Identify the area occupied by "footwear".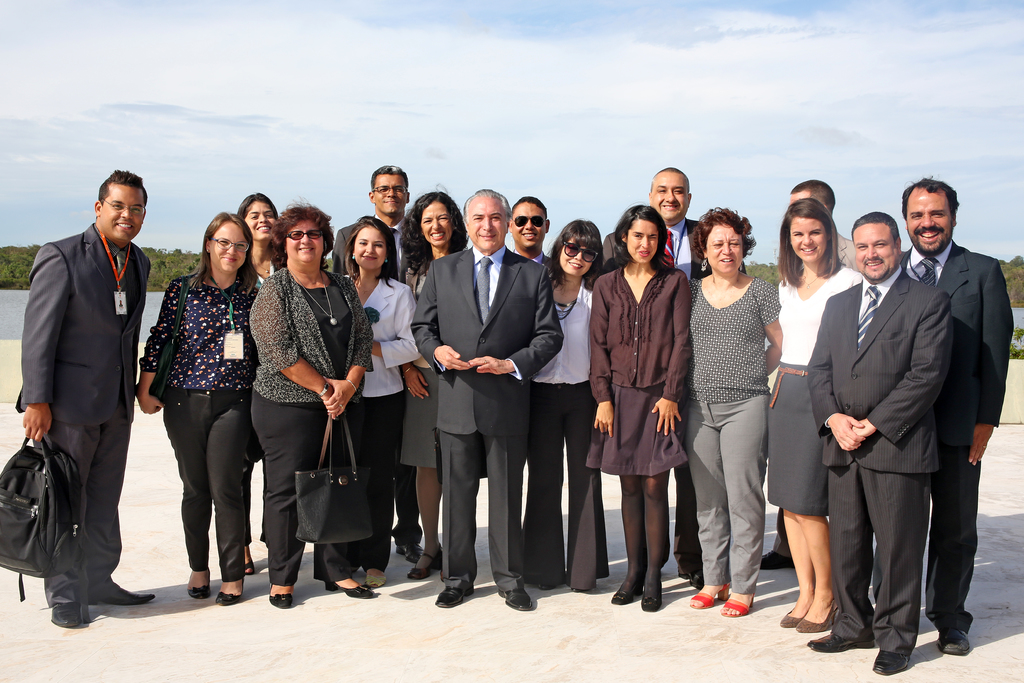
Area: left=89, top=578, right=153, bottom=607.
